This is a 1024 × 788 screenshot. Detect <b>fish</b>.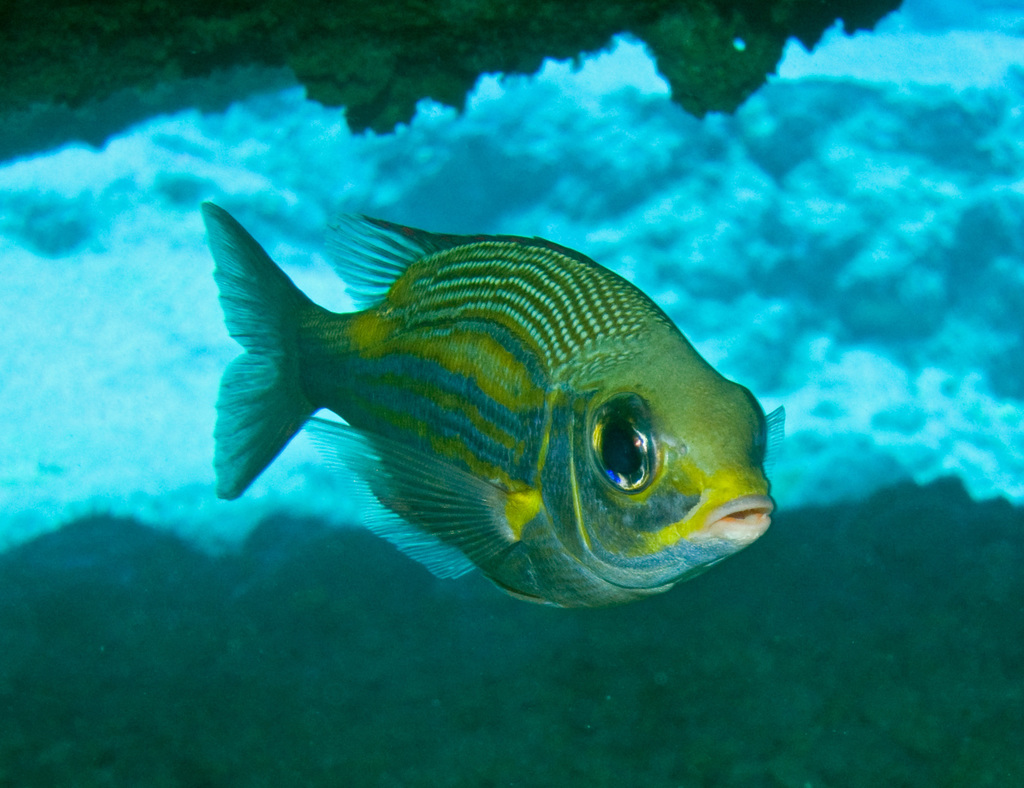
detection(179, 179, 780, 625).
